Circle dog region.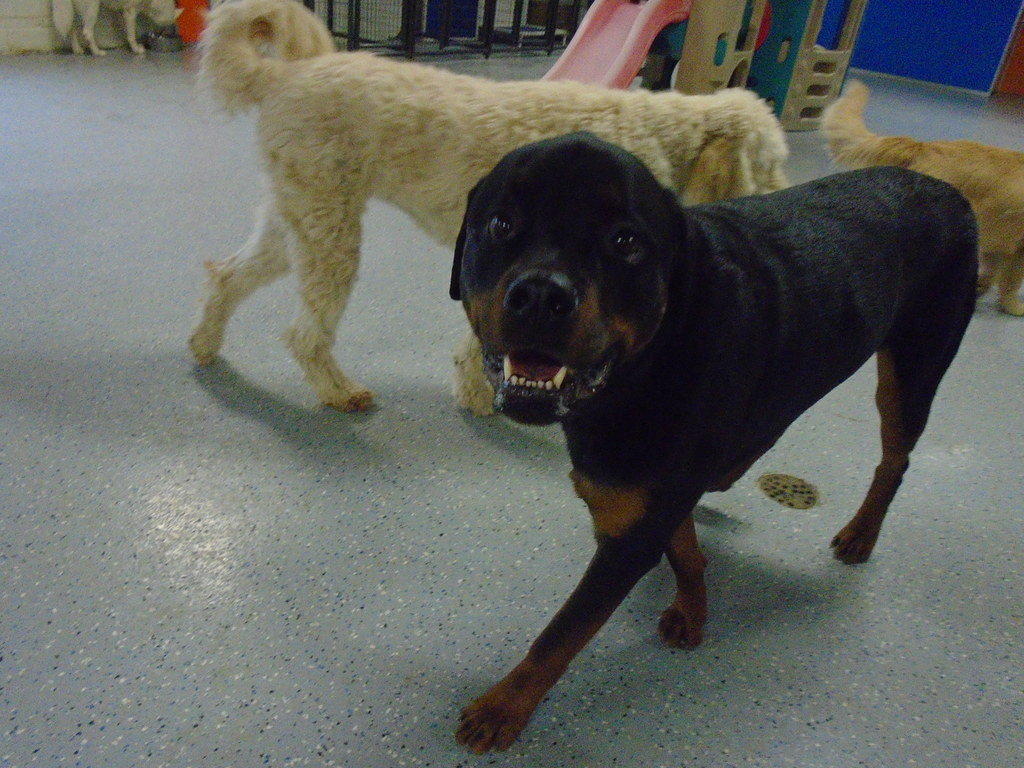
Region: 816/77/1023/315.
